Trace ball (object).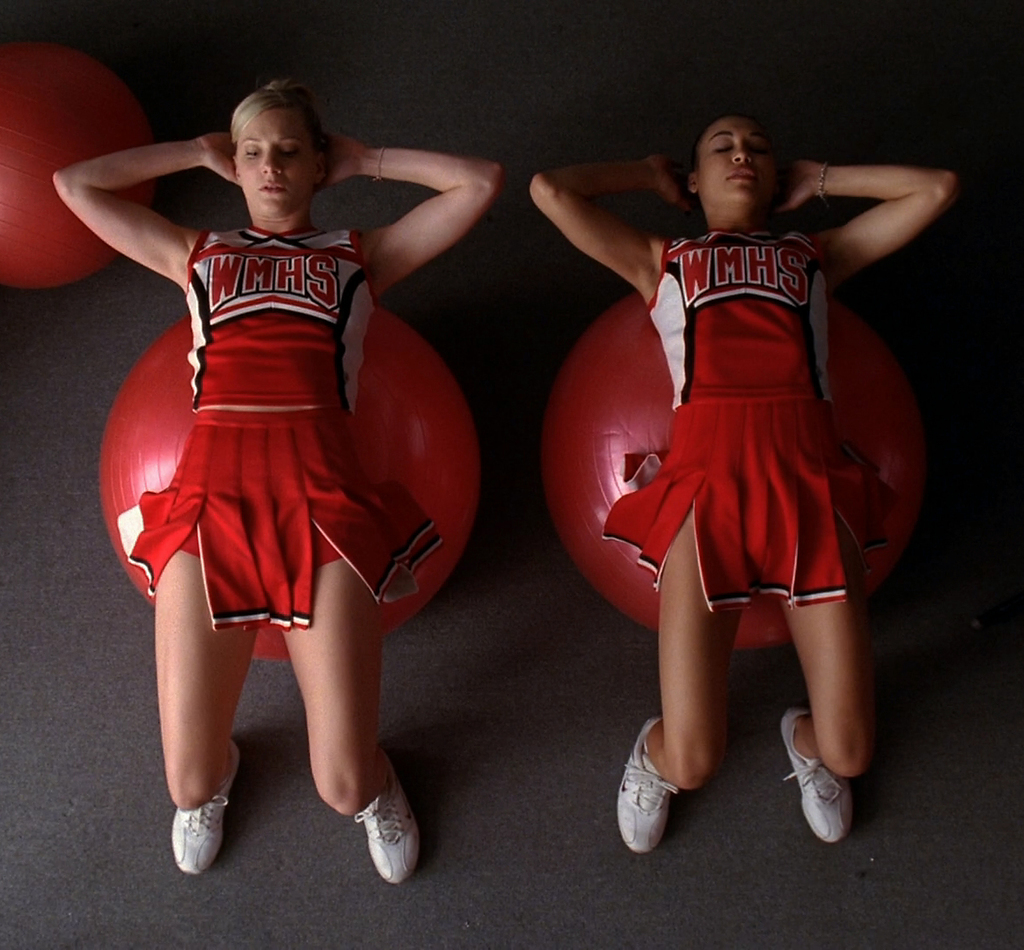
Traced to 545/287/922/654.
